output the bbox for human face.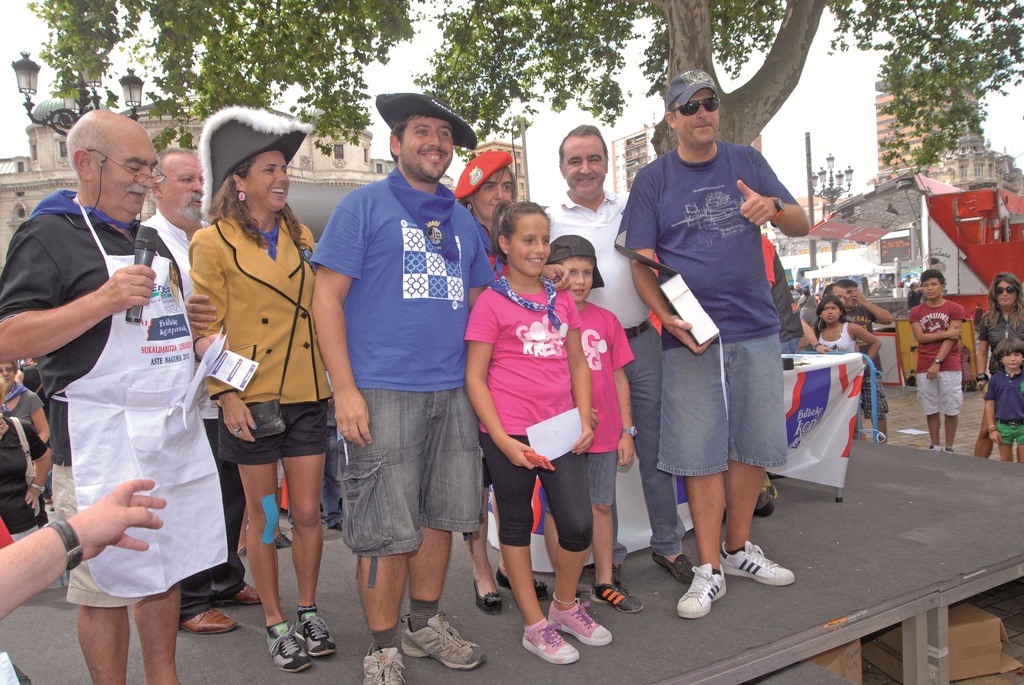
BBox(412, 116, 456, 178).
